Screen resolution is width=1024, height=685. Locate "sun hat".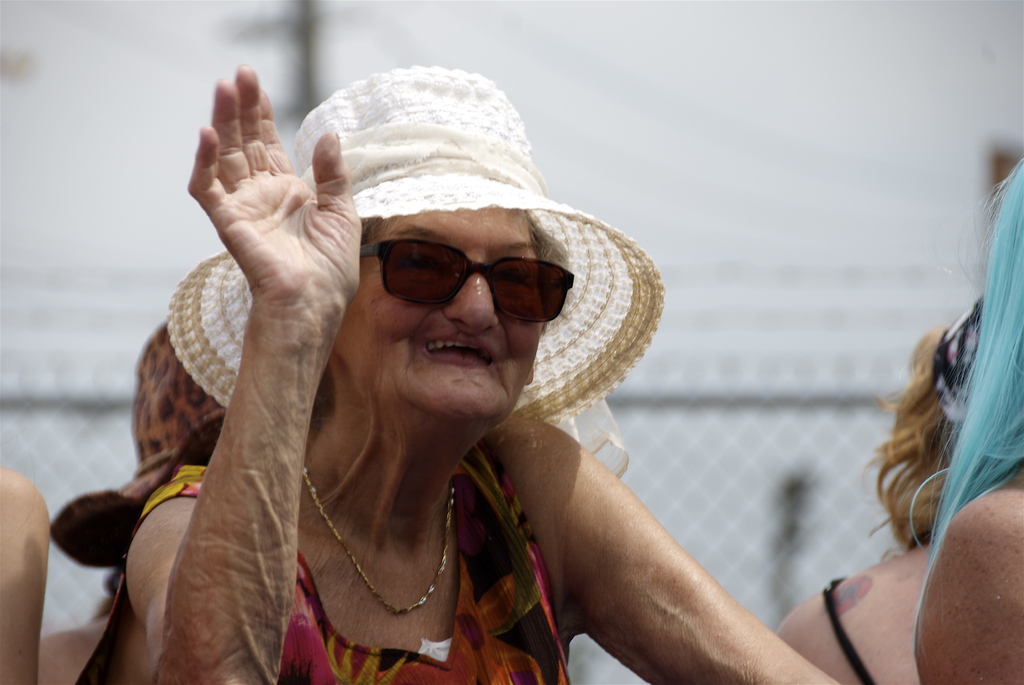
[47,310,230,570].
